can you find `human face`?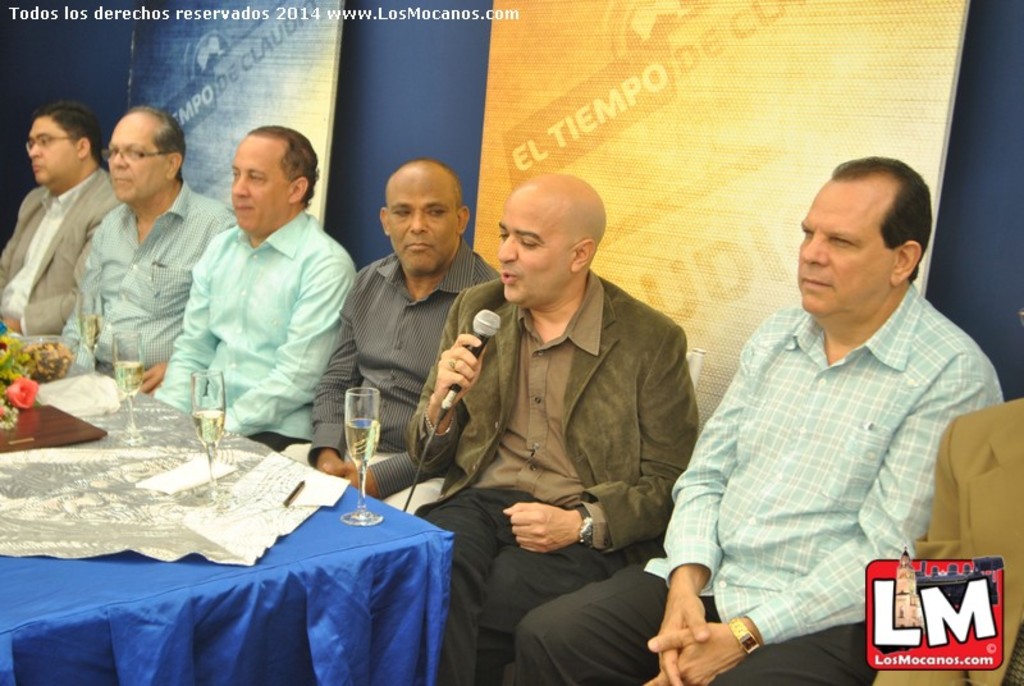
Yes, bounding box: l=110, t=122, r=168, b=200.
